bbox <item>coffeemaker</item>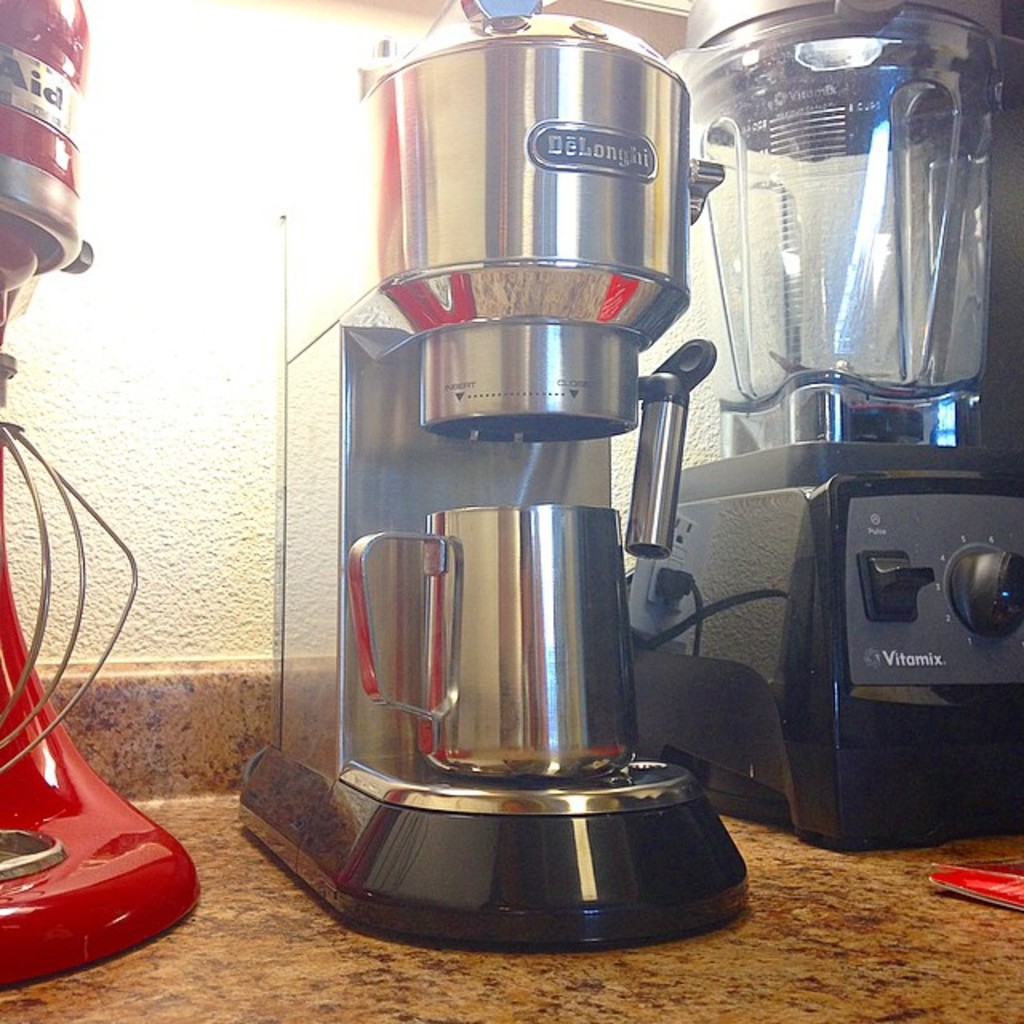
box(0, 0, 200, 990)
